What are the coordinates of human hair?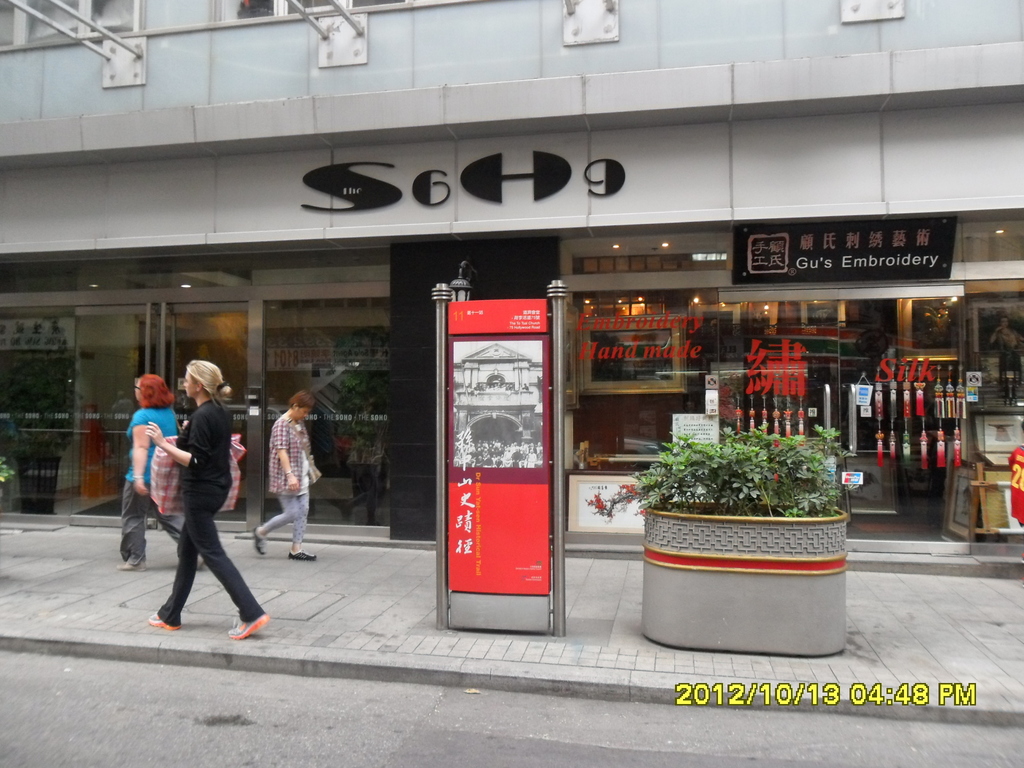
l=288, t=388, r=317, b=407.
